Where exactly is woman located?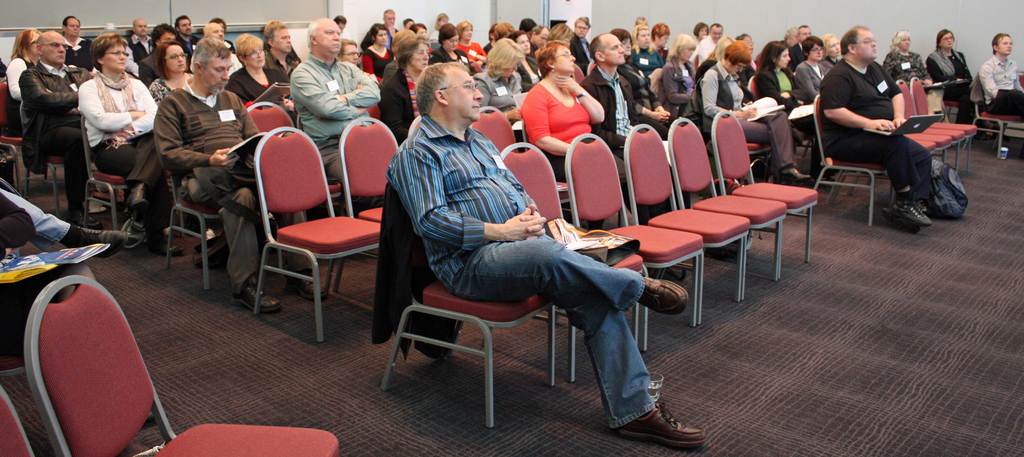
Its bounding box is {"x1": 751, "y1": 38, "x2": 814, "y2": 118}.
